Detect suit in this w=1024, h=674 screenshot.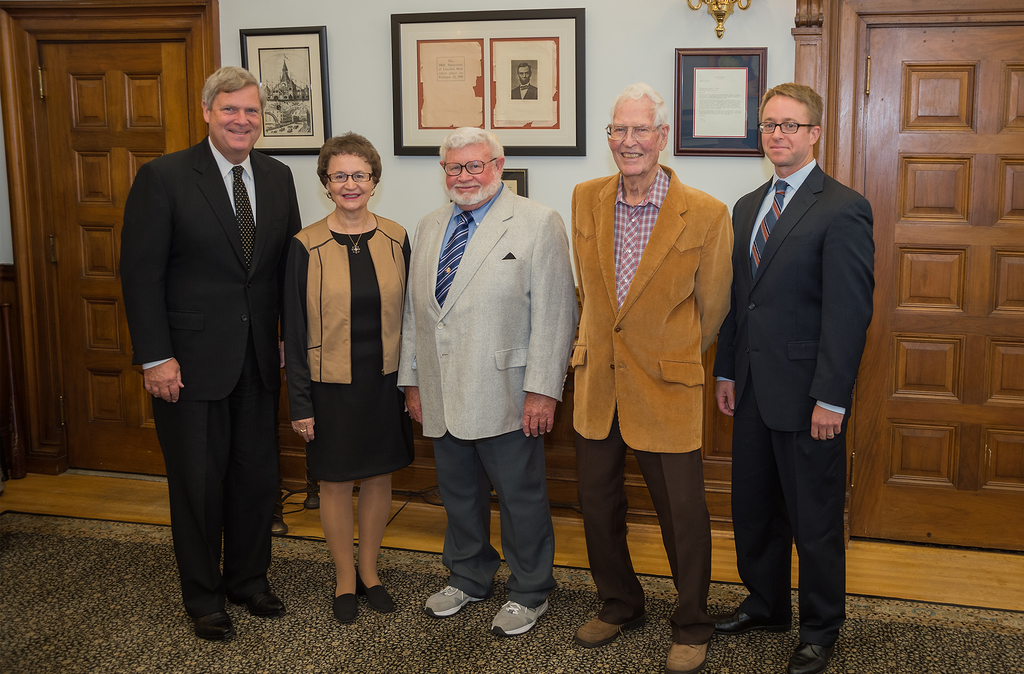
Detection: [x1=116, y1=130, x2=298, y2=619].
